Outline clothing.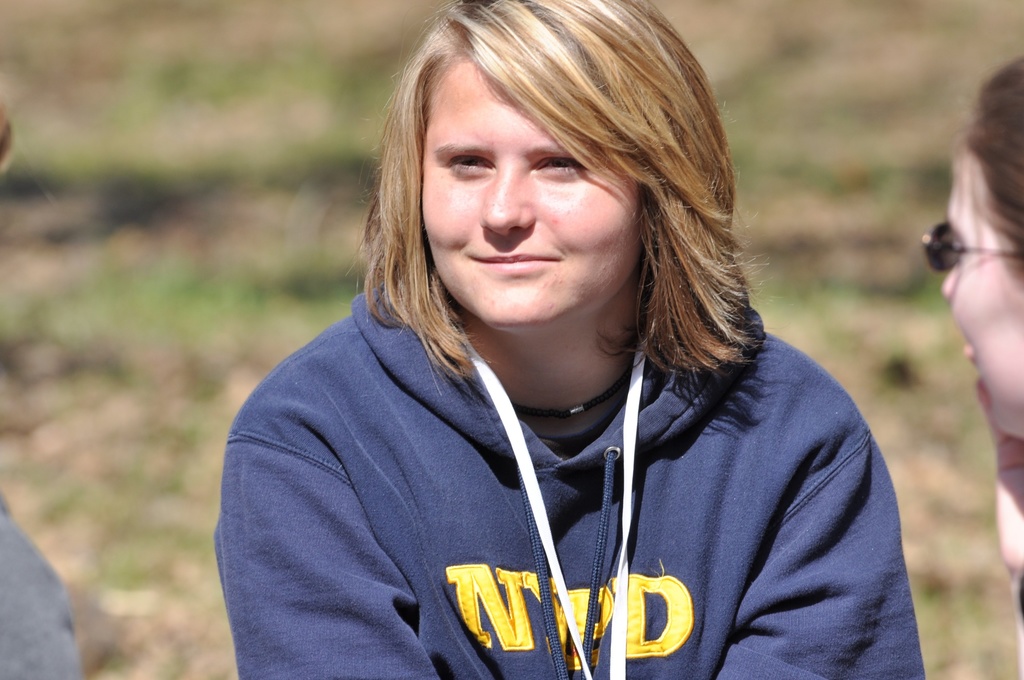
Outline: 213, 281, 925, 679.
